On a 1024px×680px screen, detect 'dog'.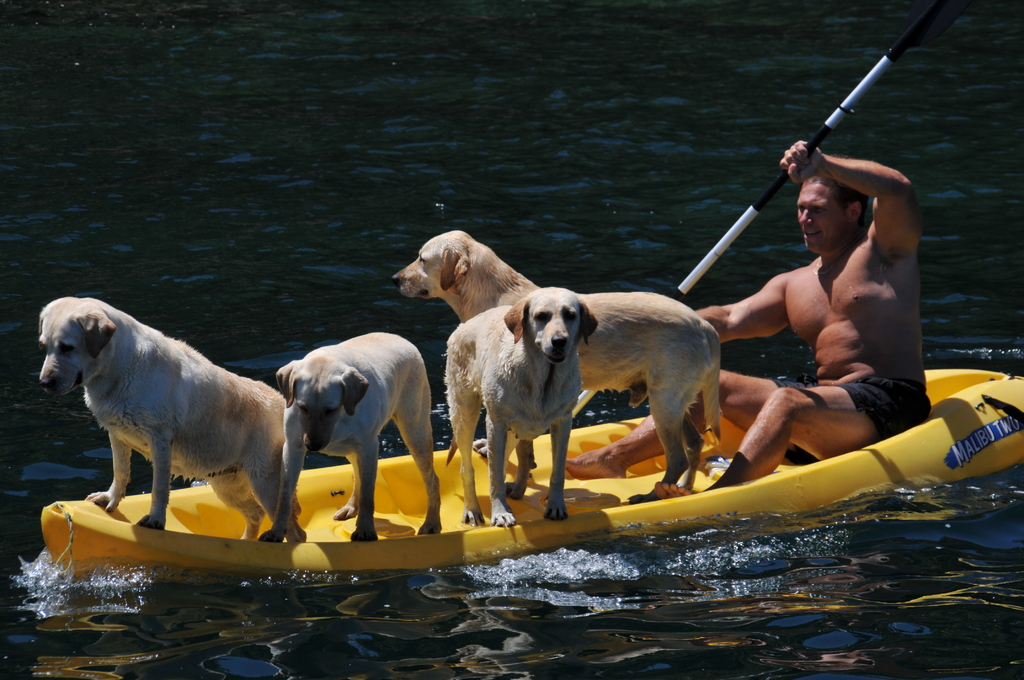
(left=392, top=229, right=728, bottom=501).
